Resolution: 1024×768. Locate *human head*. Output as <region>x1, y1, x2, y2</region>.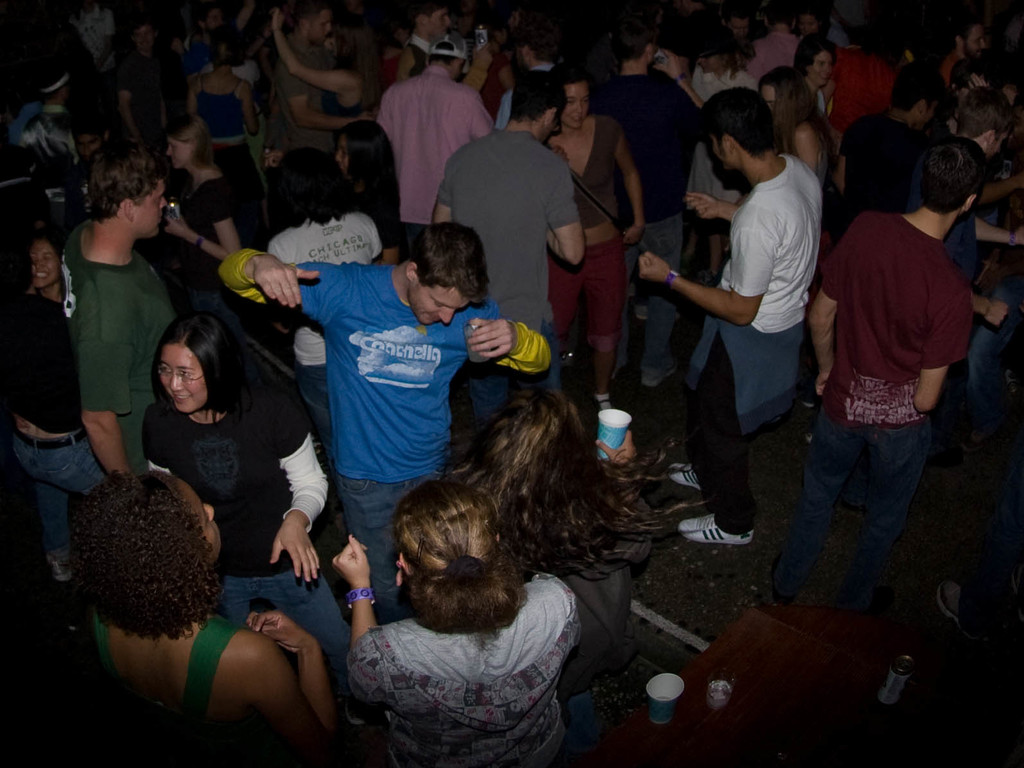
<region>190, 3, 226, 31</region>.
